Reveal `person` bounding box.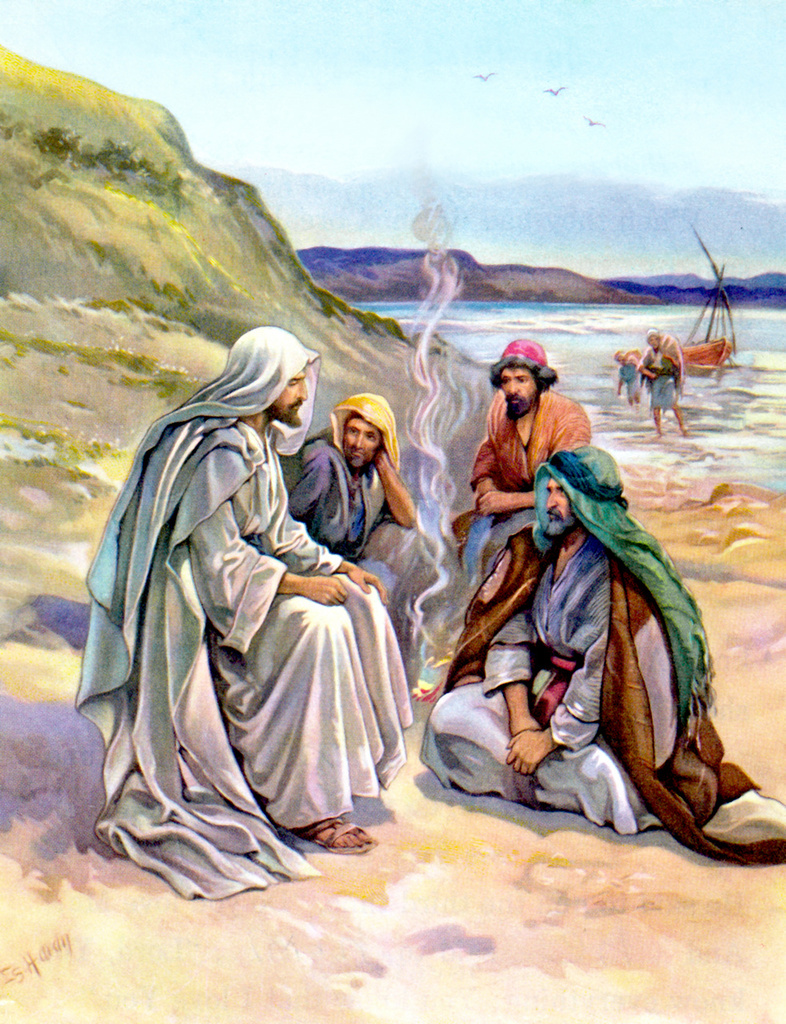
Revealed: region(417, 430, 785, 902).
